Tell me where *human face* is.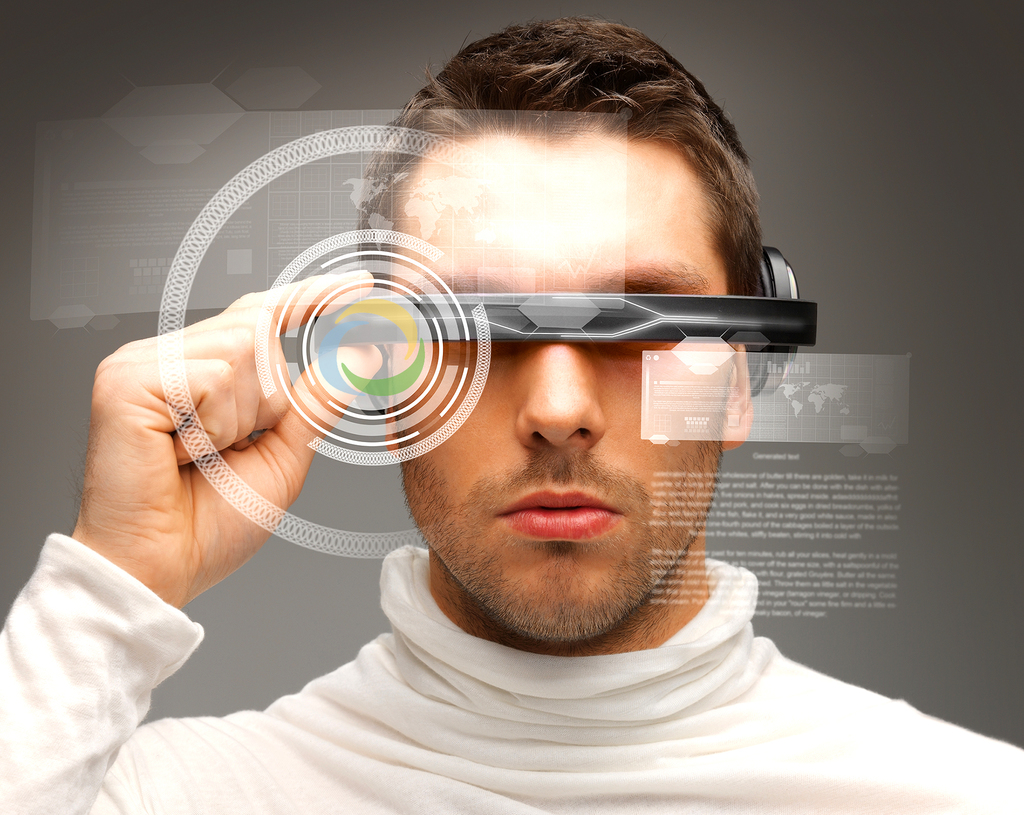
*human face* is at 379 122 730 632.
